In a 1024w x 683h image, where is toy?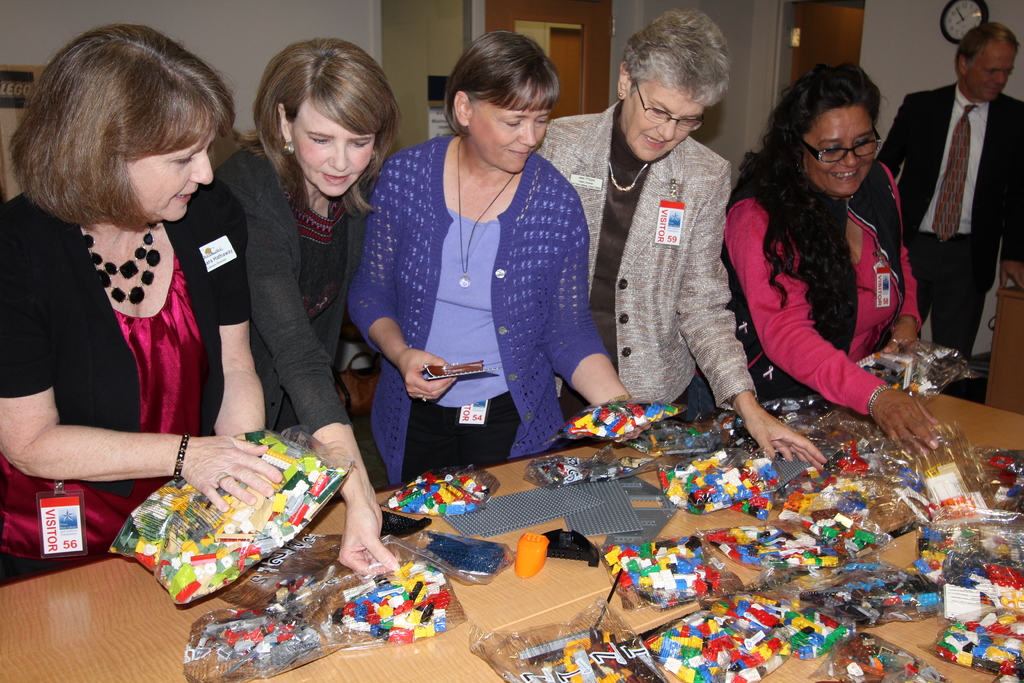
x1=550 y1=634 x2=665 y2=682.
